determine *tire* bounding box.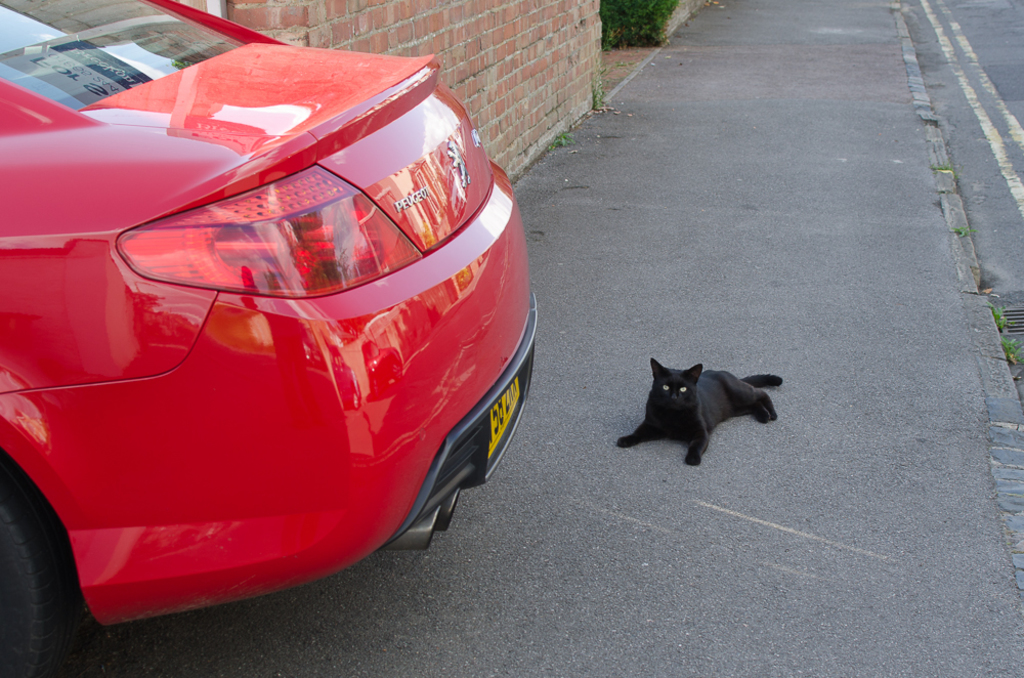
Determined: 0/493/67/676.
